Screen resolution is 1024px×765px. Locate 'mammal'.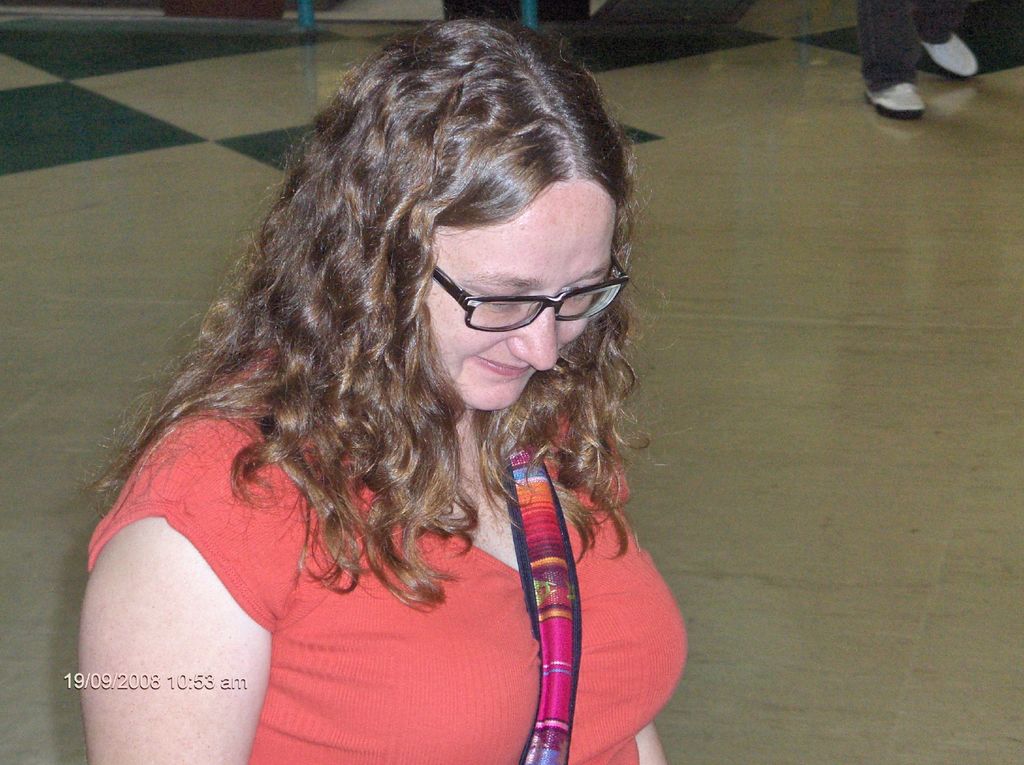
<bbox>42, 12, 721, 764</bbox>.
